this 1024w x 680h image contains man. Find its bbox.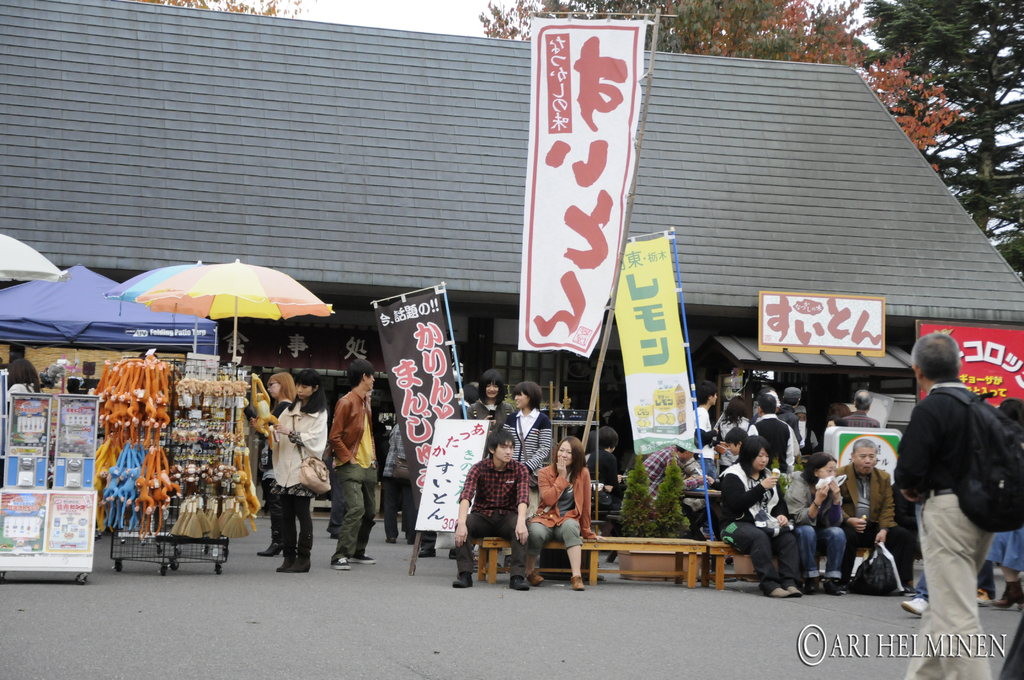
left=884, top=321, right=1011, bottom=631.
